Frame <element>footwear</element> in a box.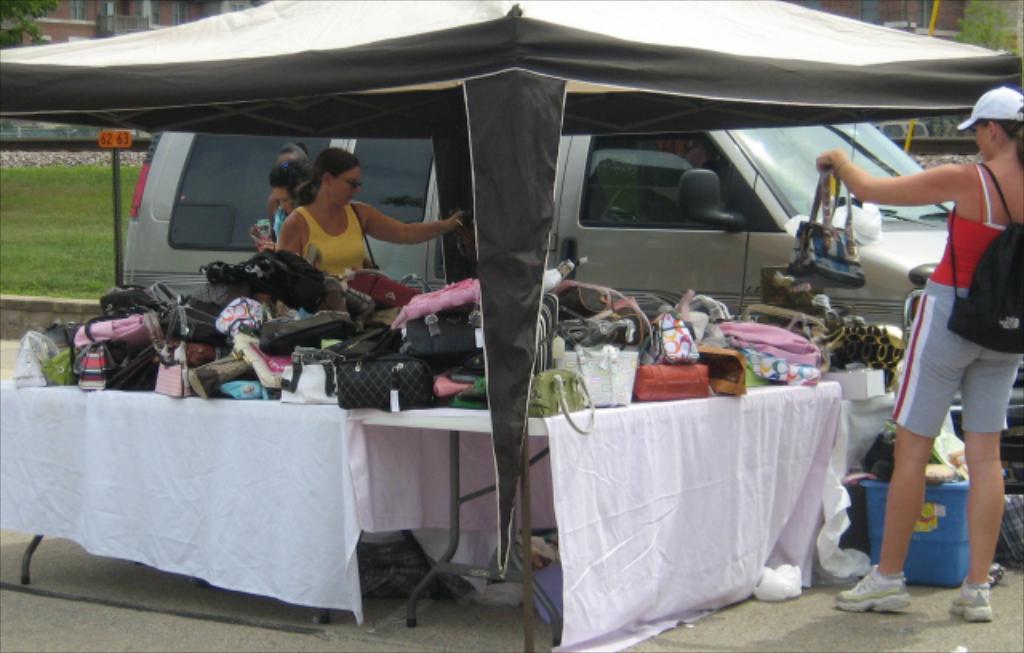
rect(830, 571, 909, 615).
